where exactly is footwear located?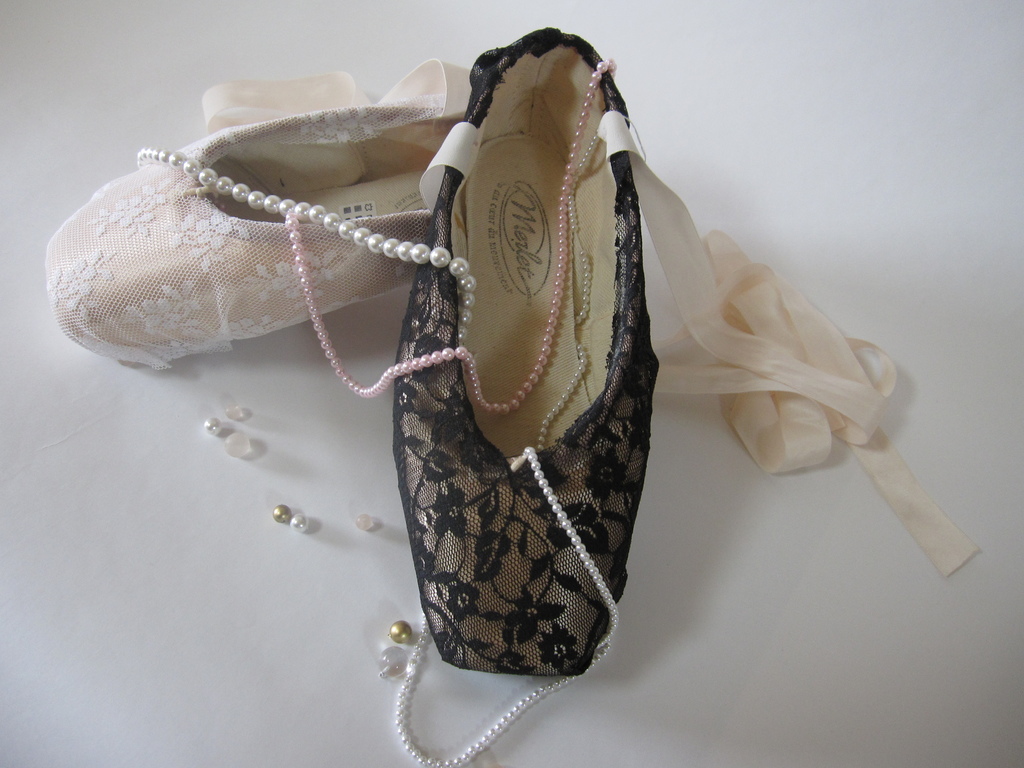
Its bounding box is x1=56 y1=59 x2=592 y2=428.
